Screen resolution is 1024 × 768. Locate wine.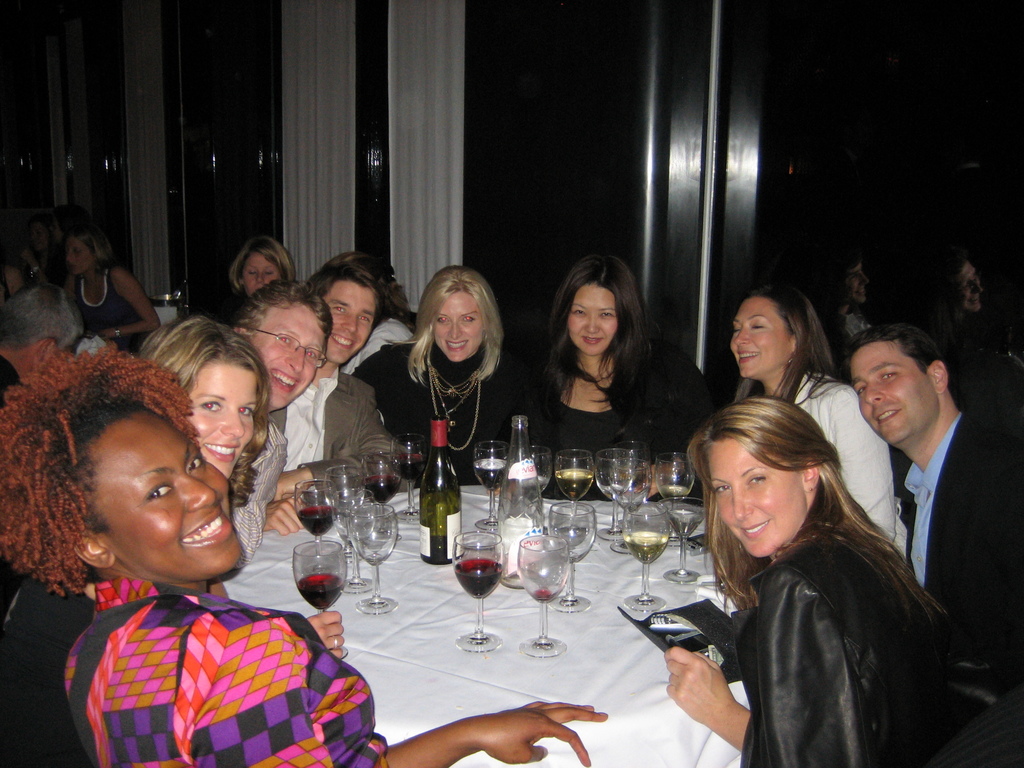
crop(390, 454, 426, 481).
